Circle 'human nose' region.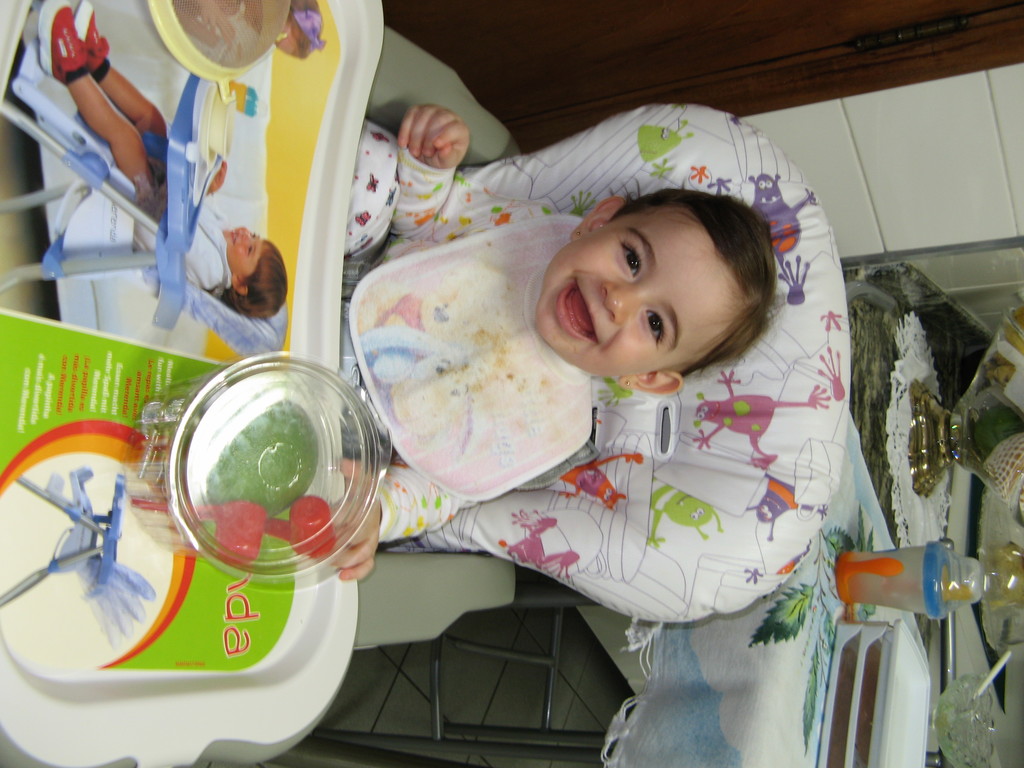
Region: (left=239, top=230, right=253, bottom=245).
